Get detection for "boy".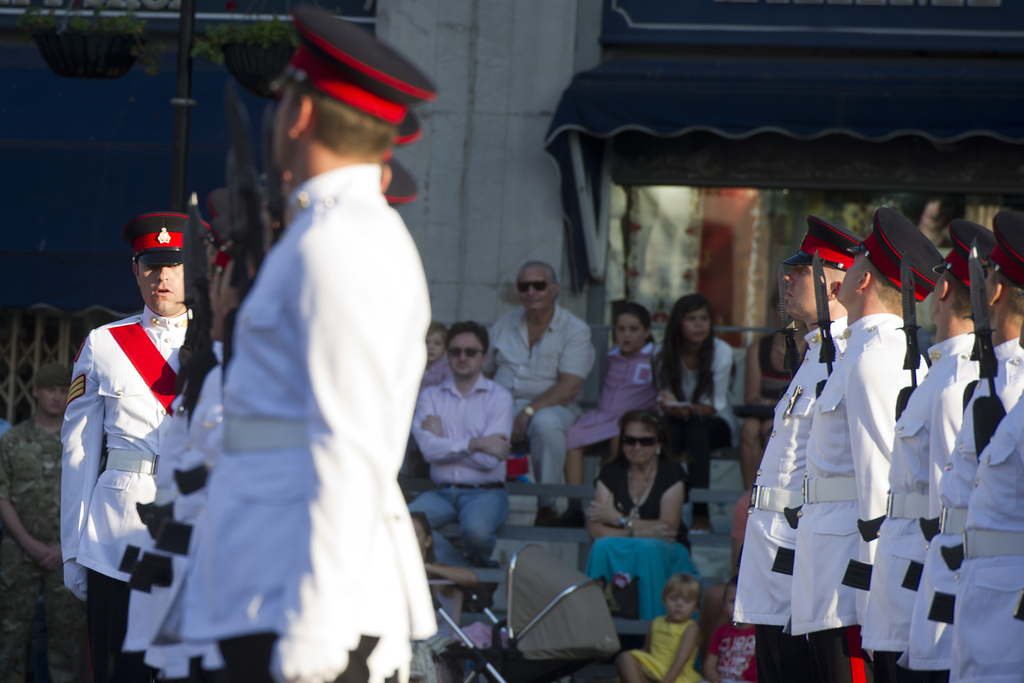
Detection: (422, 323, 447, 386).
